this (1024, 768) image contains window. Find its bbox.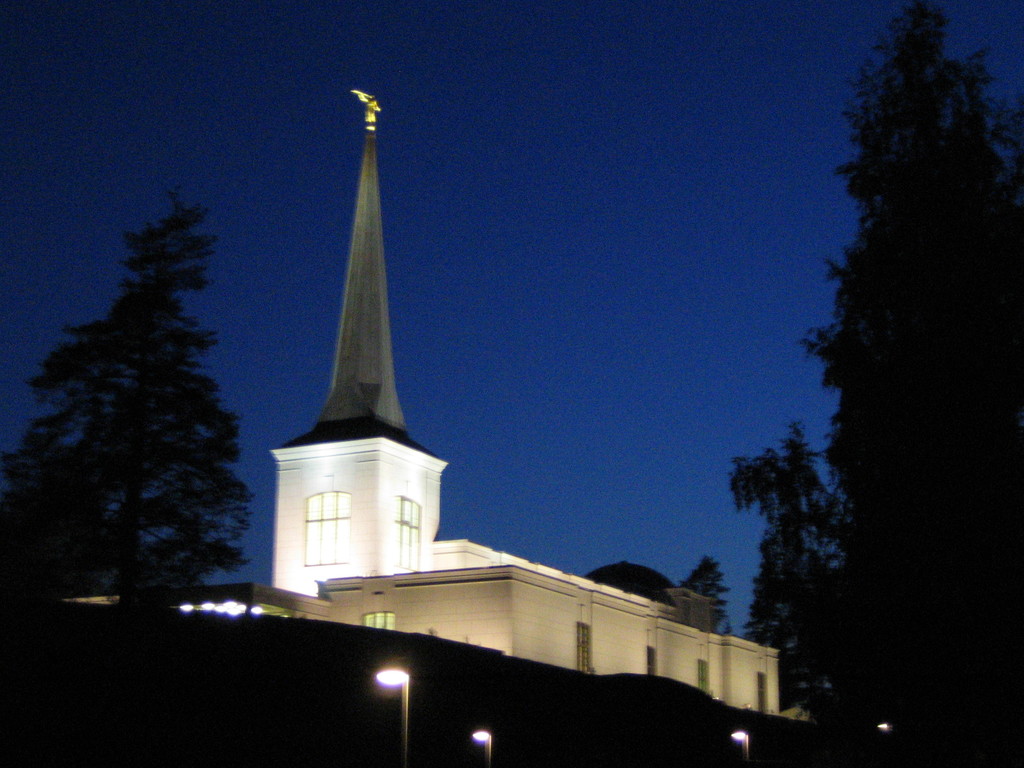
(left=646, top=646, right=659, bottom=675).
